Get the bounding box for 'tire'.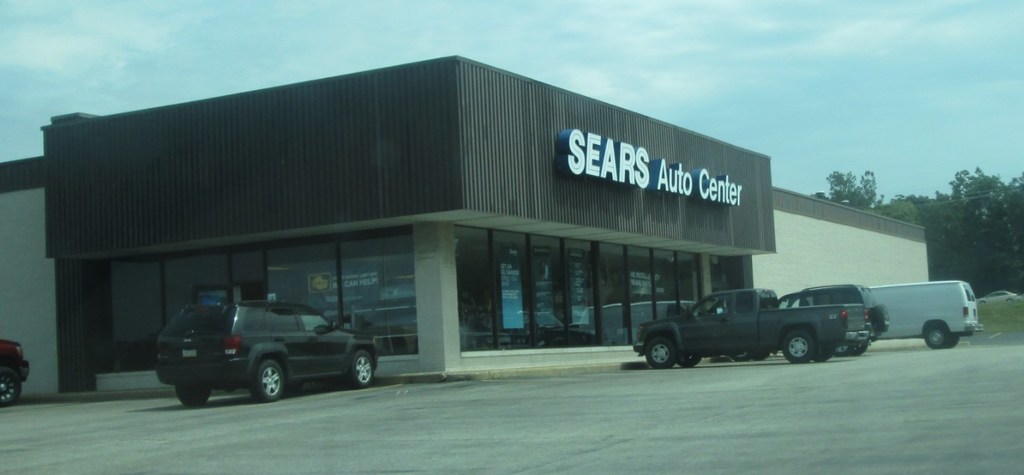
select_region(176, 384, 212, 408).
